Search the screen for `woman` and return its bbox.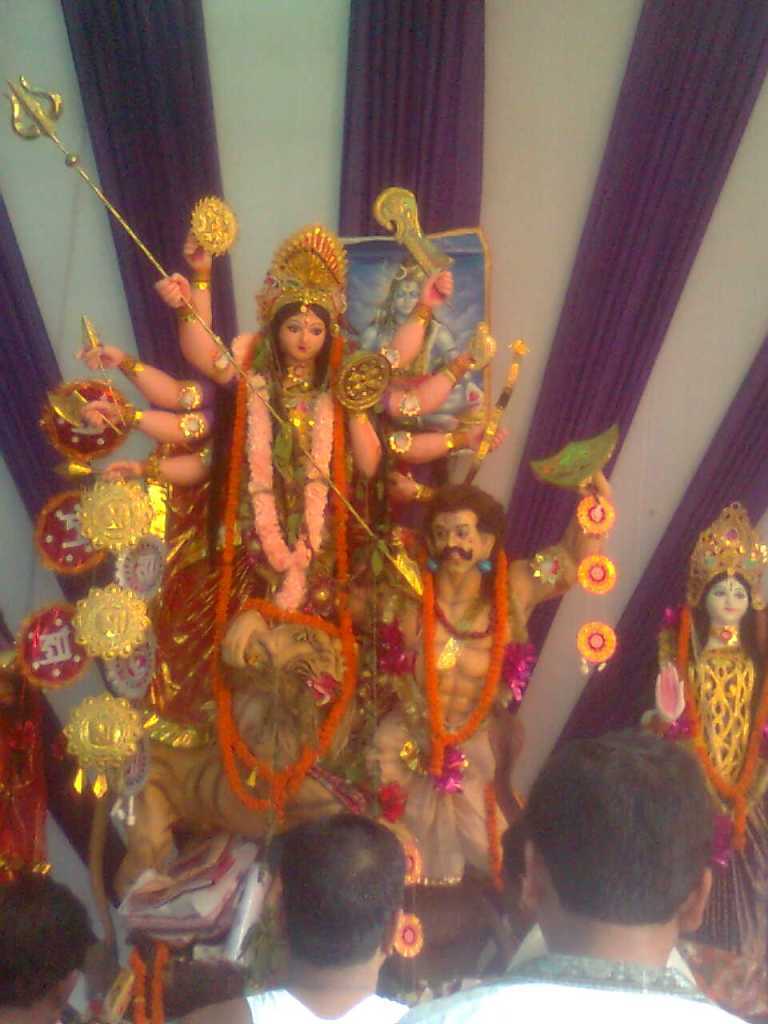
Found: rect(71, 220, 502, 752).
